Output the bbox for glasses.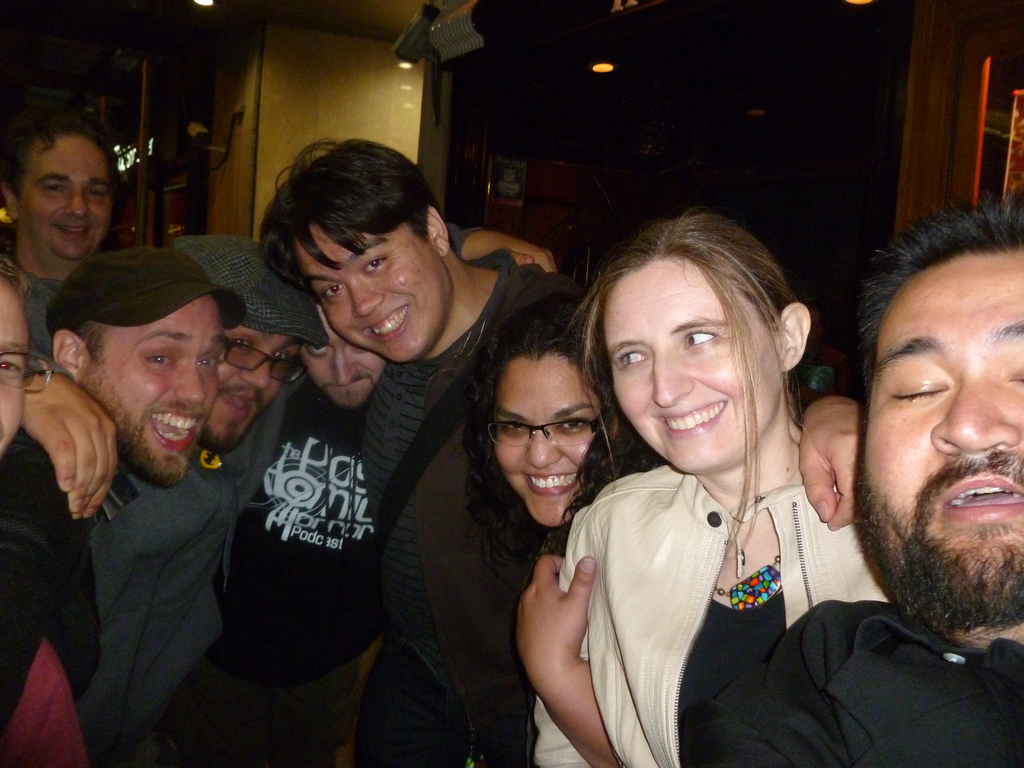
<box>222,331,312,385</box>.
